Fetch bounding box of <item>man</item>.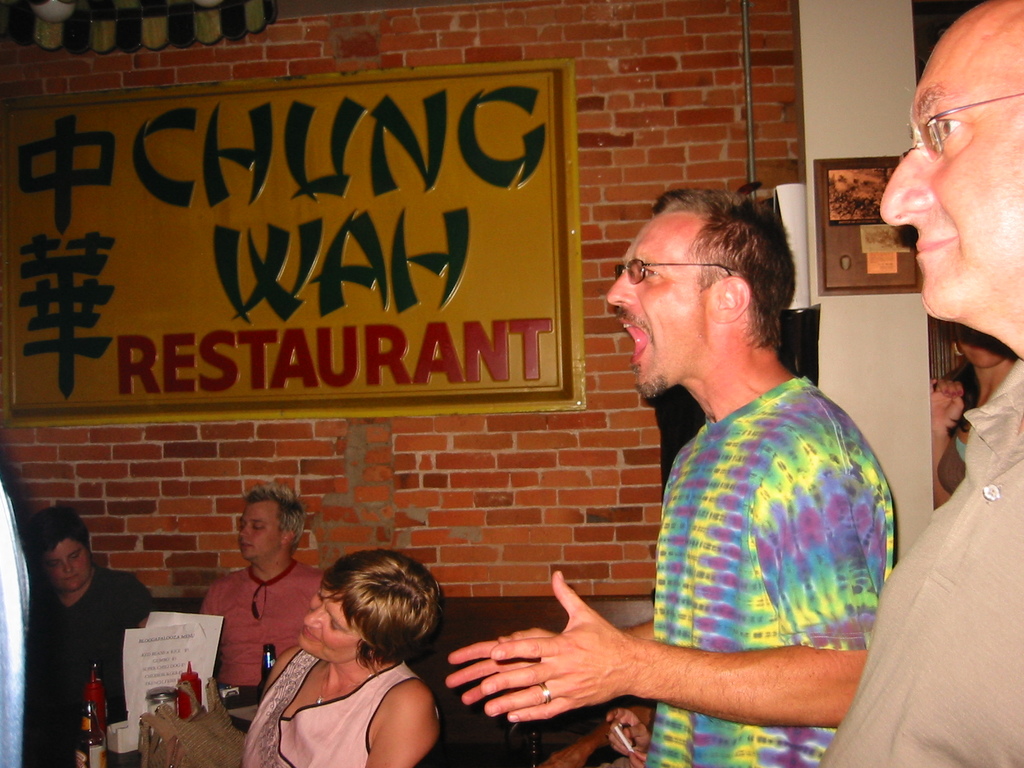
Bbox: Rect(10, 515, 148, 735).
